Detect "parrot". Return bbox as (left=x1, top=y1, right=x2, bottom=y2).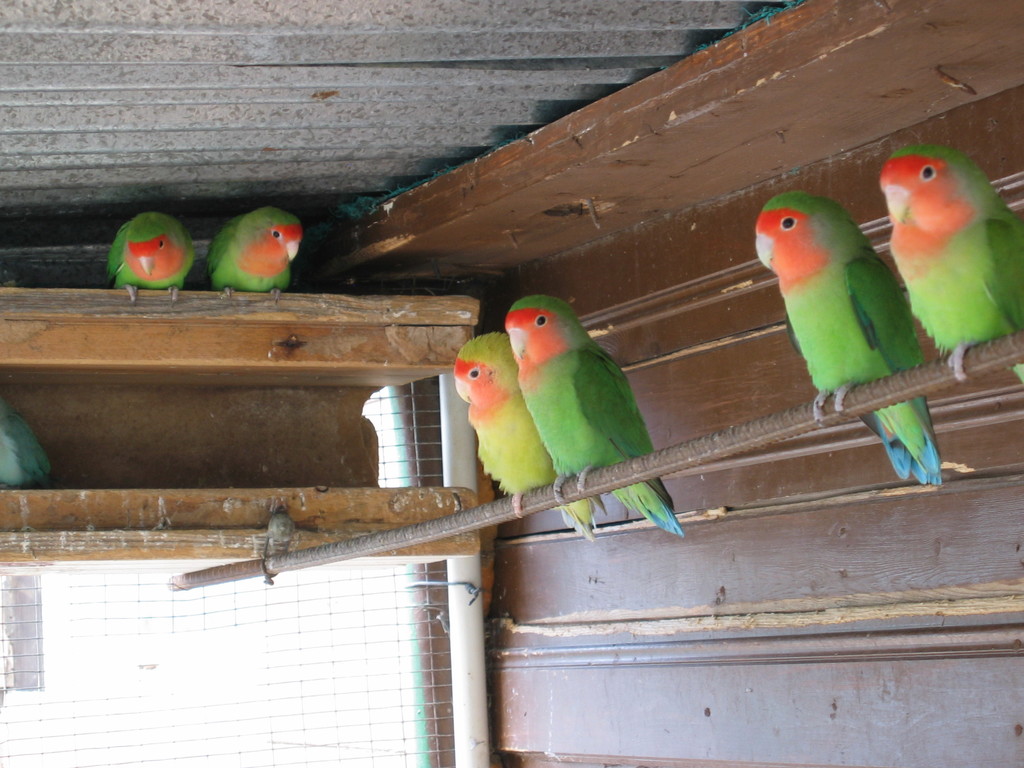
(left=106, top=209, right=193, bottom=303).
